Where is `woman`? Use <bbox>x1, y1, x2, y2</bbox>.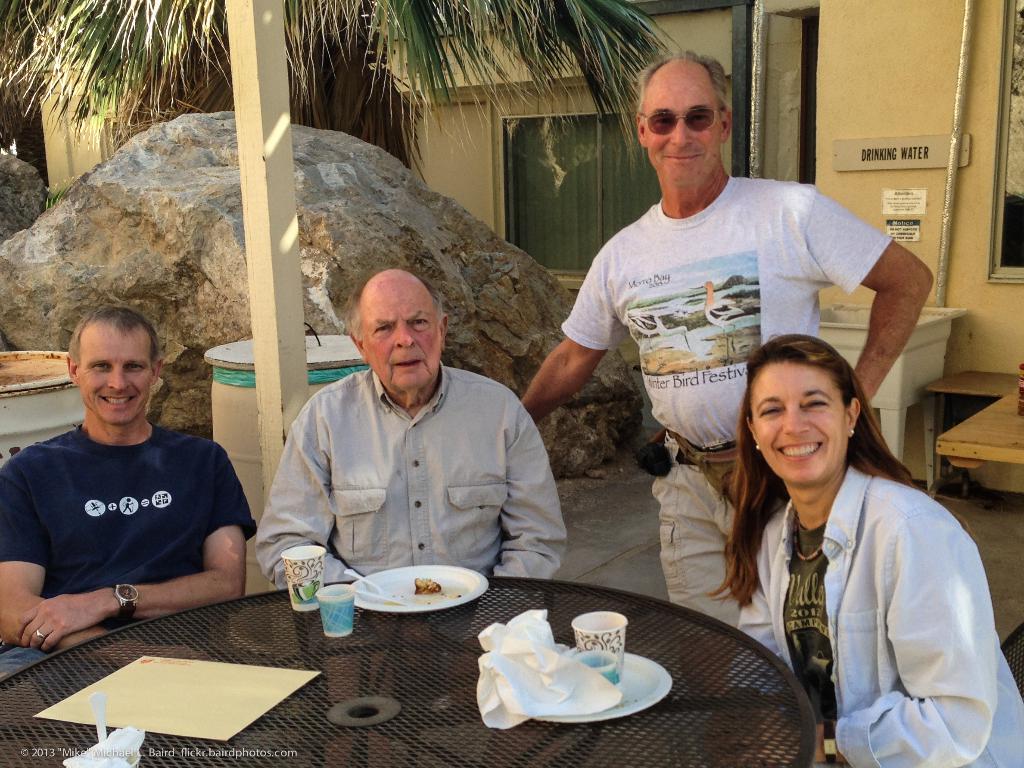
<bbox>687, 310, 992, 762</bbox>.
